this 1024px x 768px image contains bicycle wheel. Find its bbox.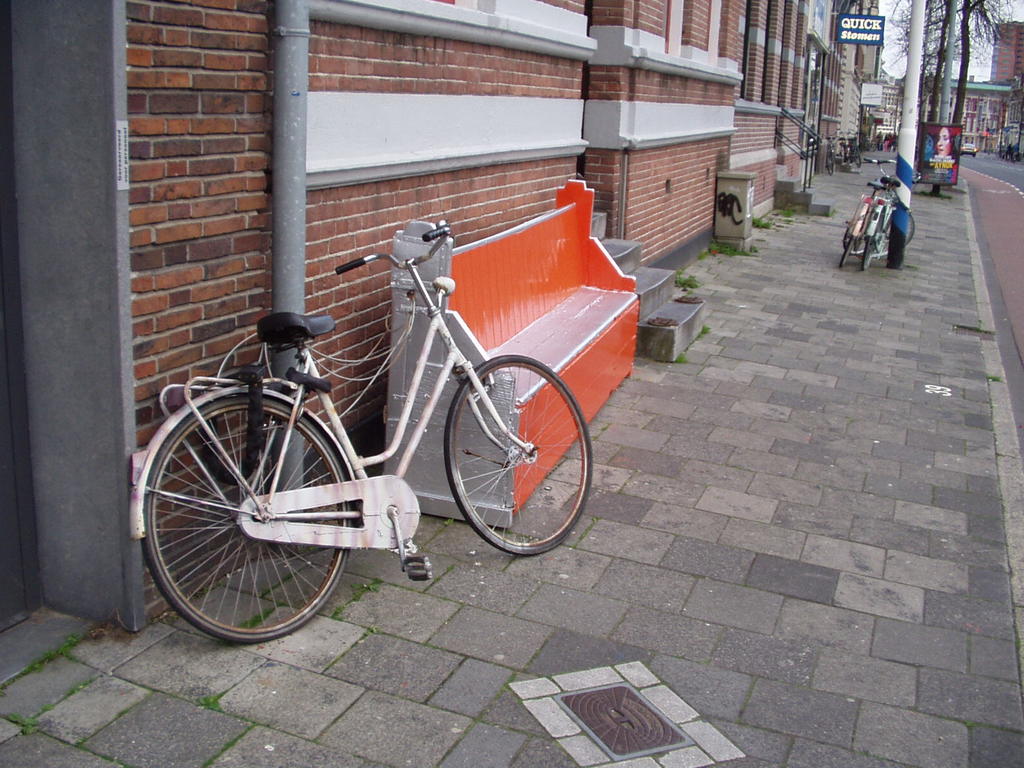
bbox=(861, 198, 883, 268).
